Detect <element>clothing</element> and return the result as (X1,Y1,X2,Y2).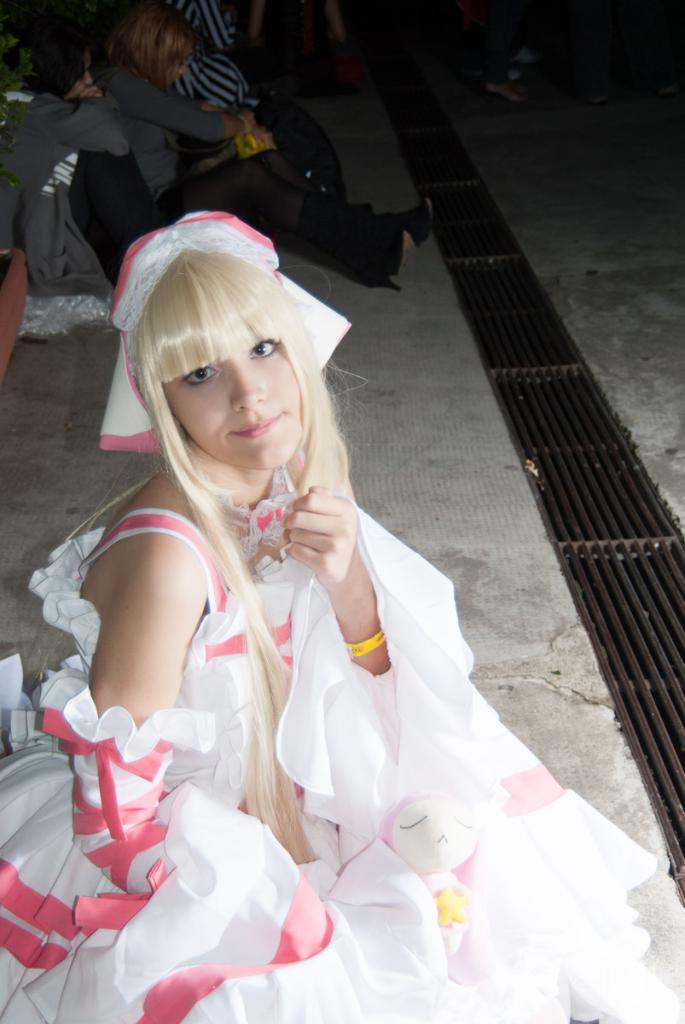
(0,463,683,1023).
